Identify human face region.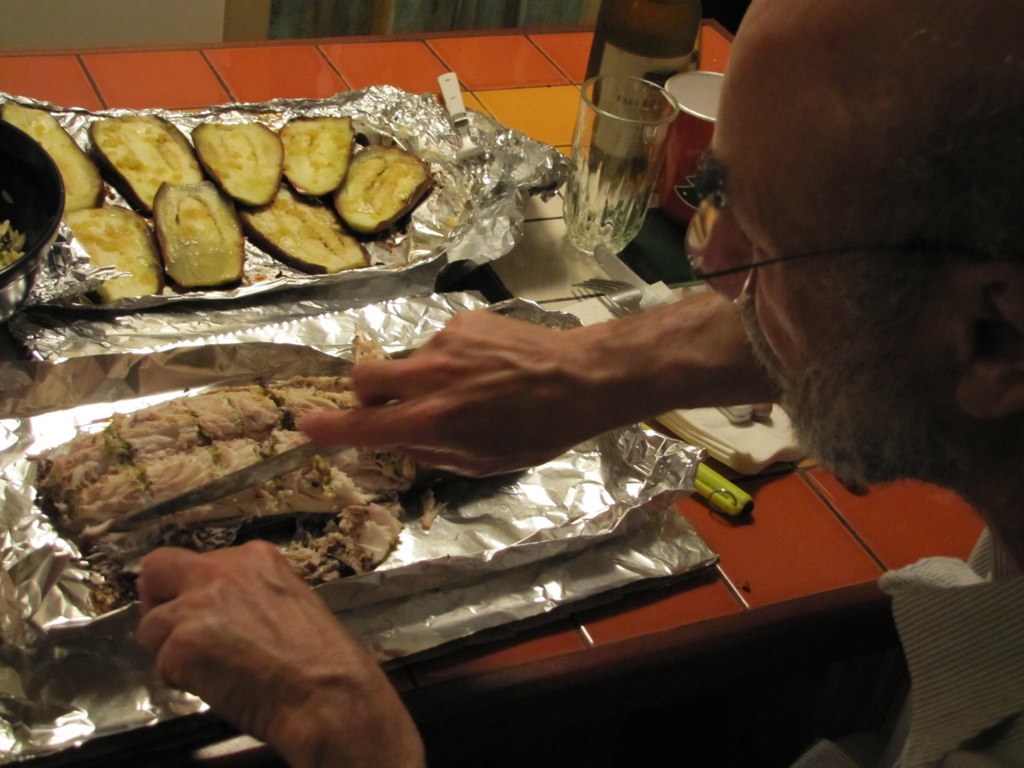
Region: select_region(700, 0, 957, 502).
